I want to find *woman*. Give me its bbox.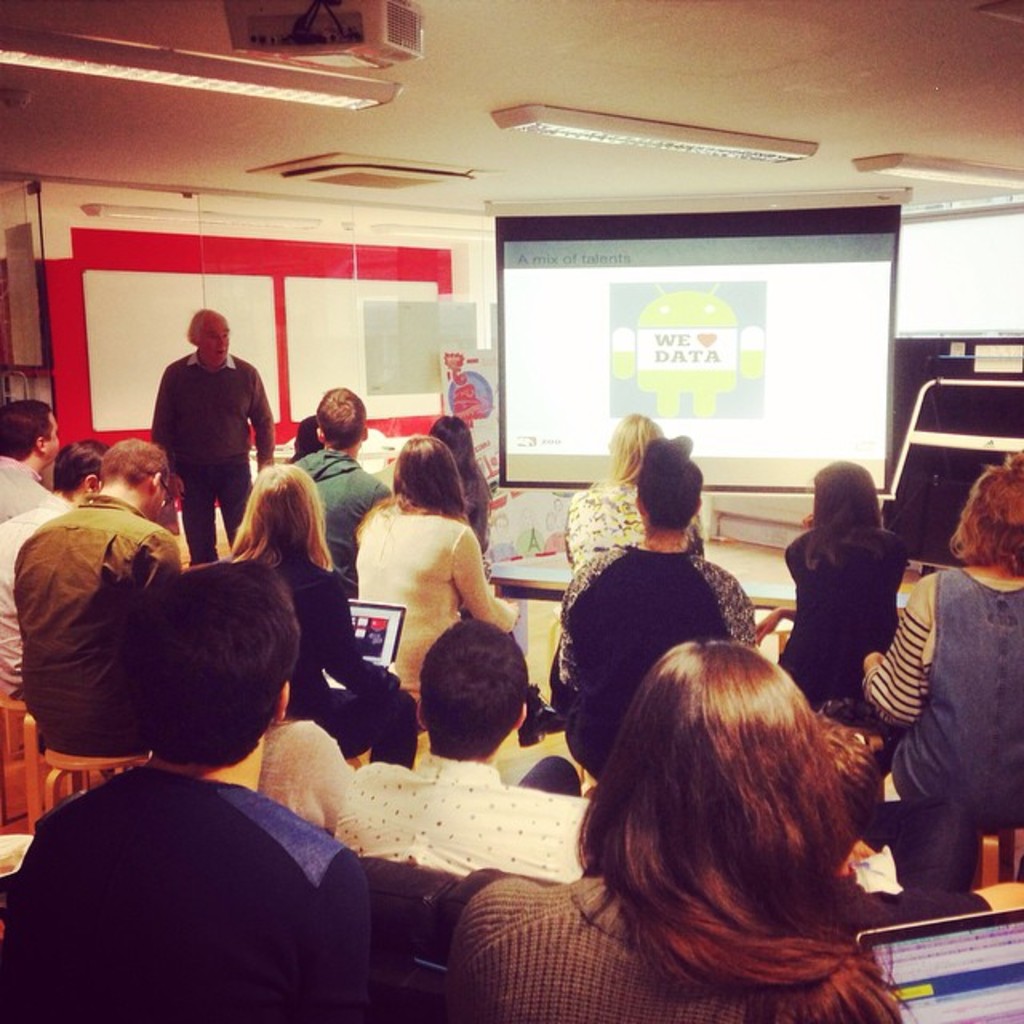
region(334, 435, 515, 699).
